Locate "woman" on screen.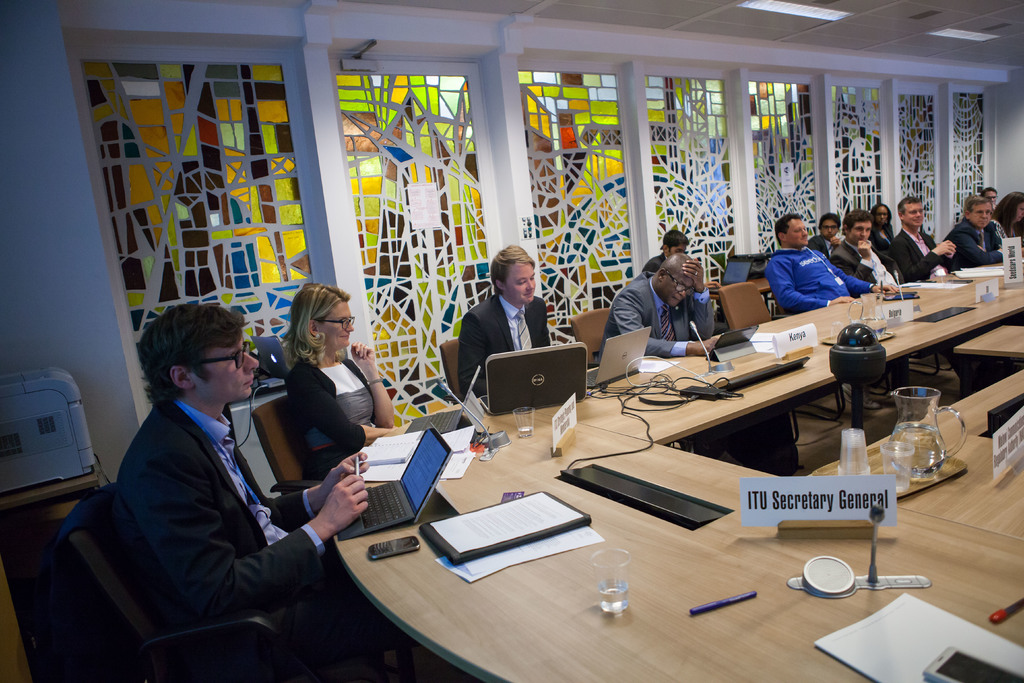
On screen at box=[876, 200, 901, 252].
